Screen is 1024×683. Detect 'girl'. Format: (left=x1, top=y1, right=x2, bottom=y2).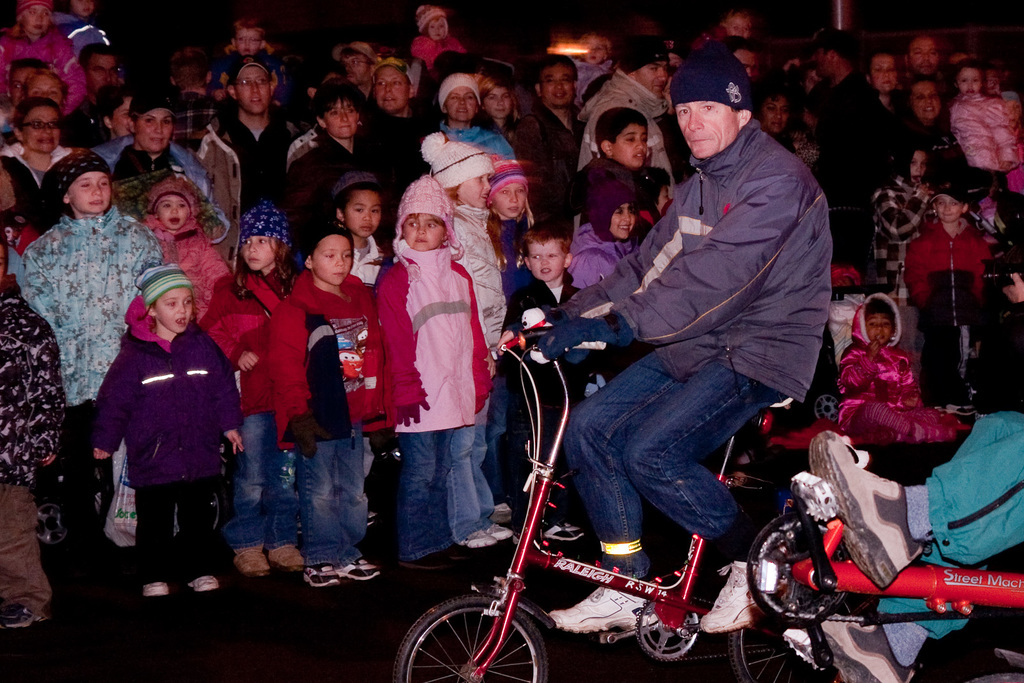
(left=950, top=55, right=1021, bottom=194).
